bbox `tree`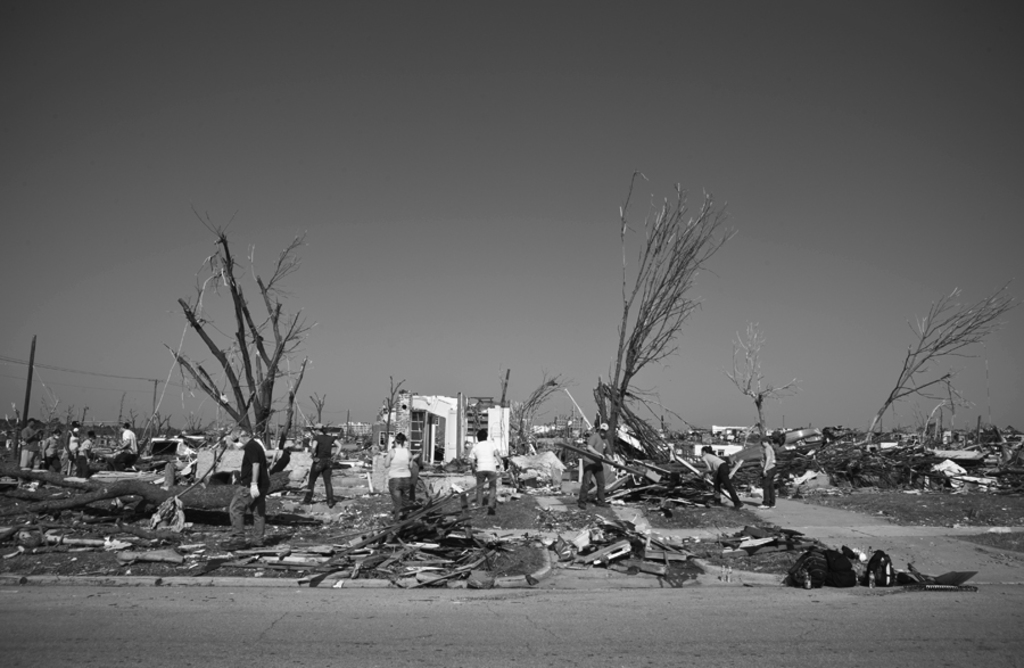
left=141, top=205, right=332, bottom=519
